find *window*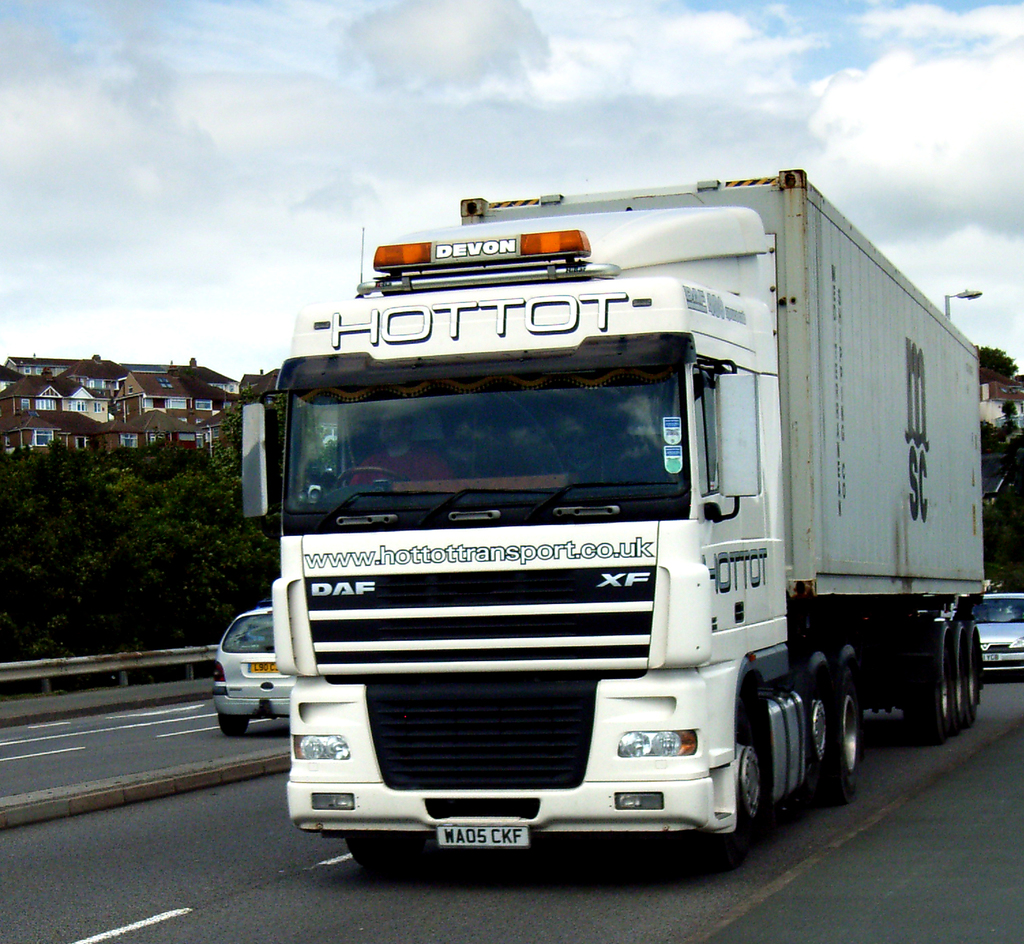
select_region(75, 400, 86, 410)
